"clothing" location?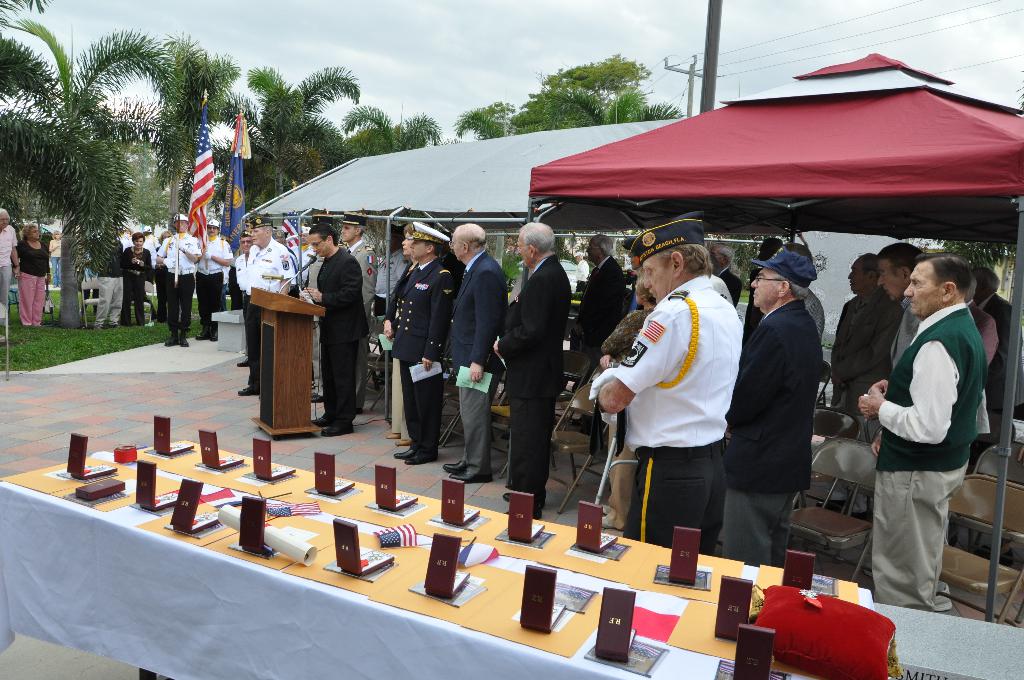
(230, 254, 246, 293)
